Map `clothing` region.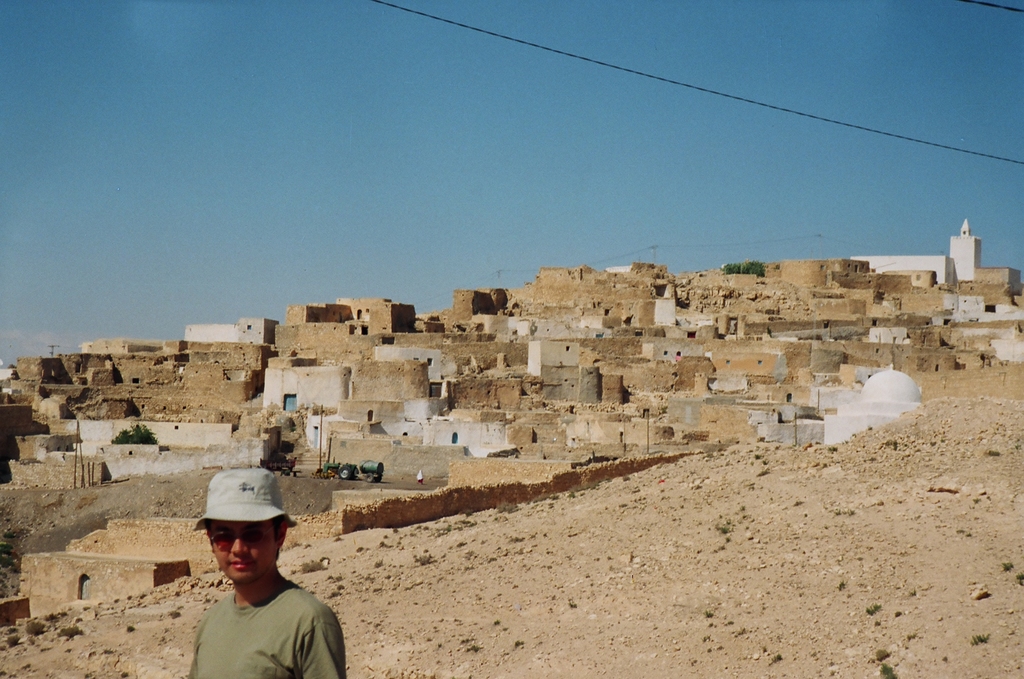
Mapped to 163, 552, 344, 675.
